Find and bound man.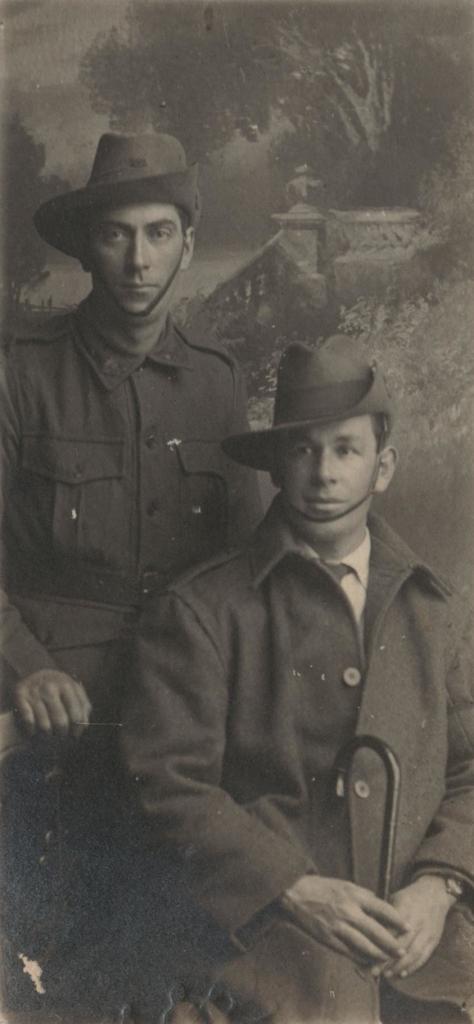
Bound: bbox=[0, 127, 262, 756].
